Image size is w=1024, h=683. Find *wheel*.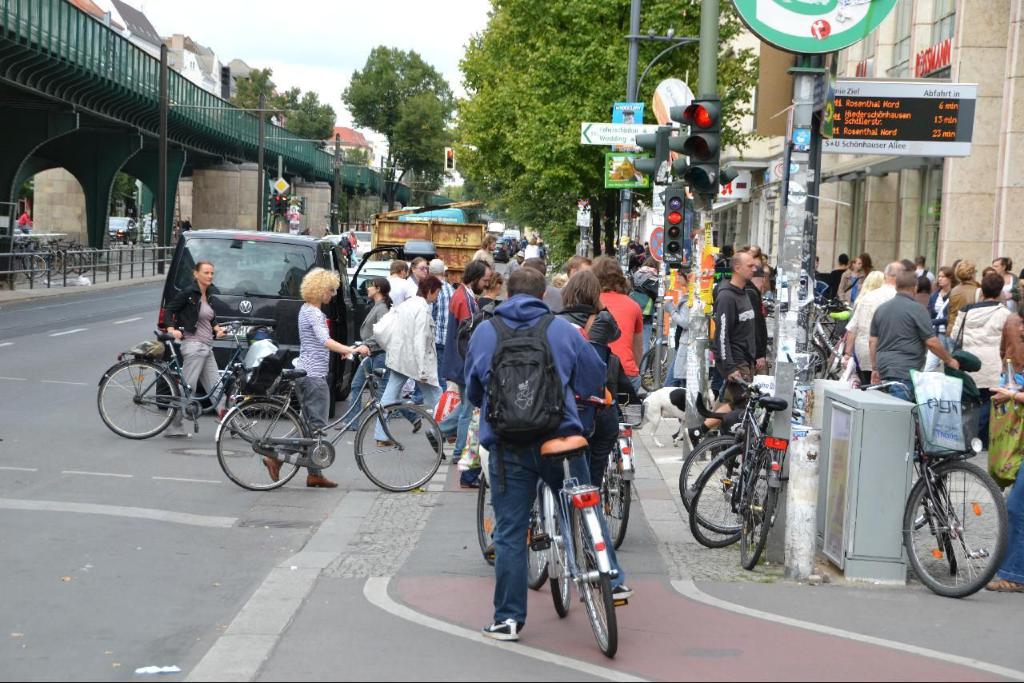
154/377/170/408.
